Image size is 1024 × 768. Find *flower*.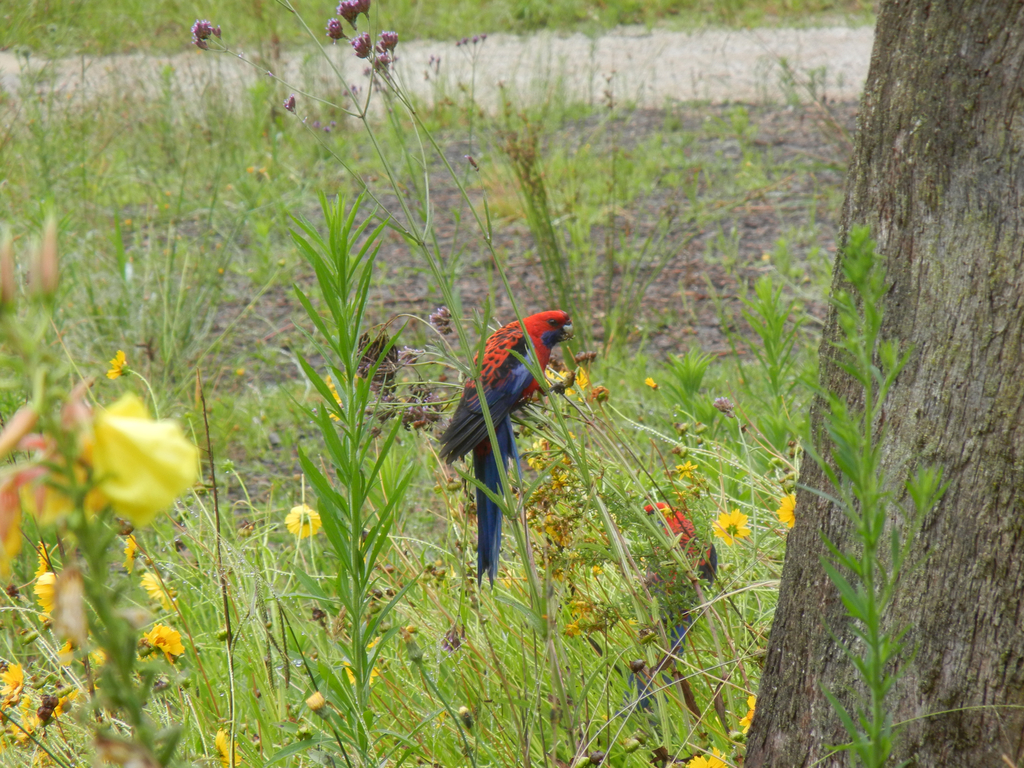
region(708, 503, 754, 550).
